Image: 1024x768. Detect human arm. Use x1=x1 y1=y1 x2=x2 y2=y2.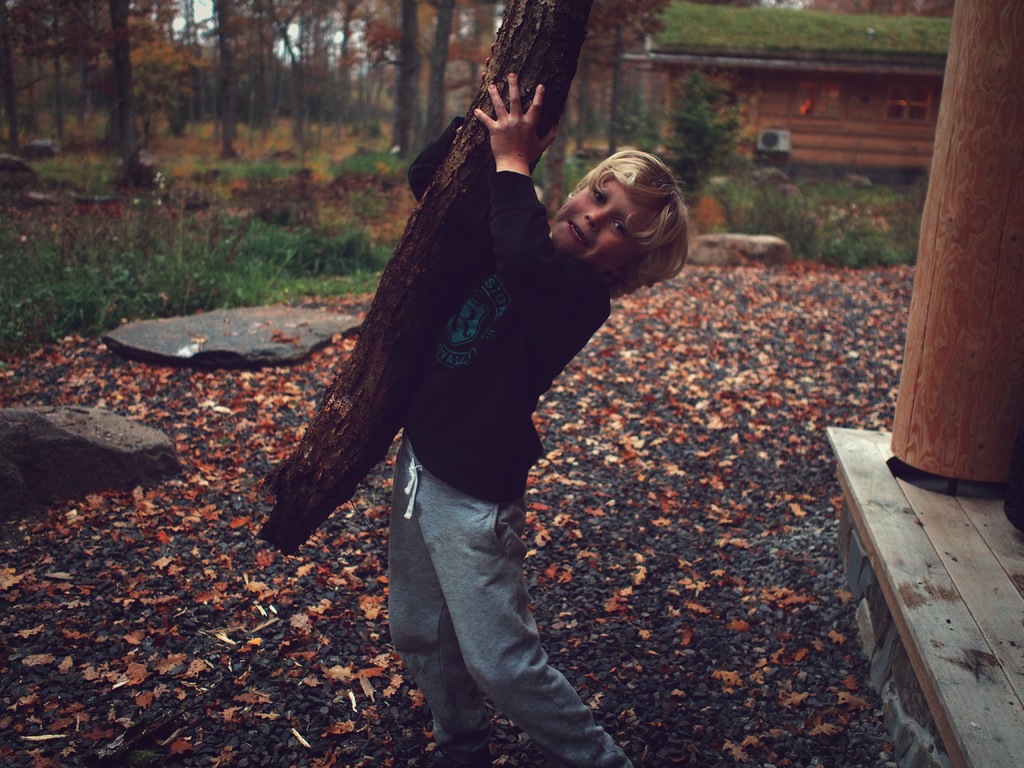
x1=401 y1=95 x2=507 y2=256.
